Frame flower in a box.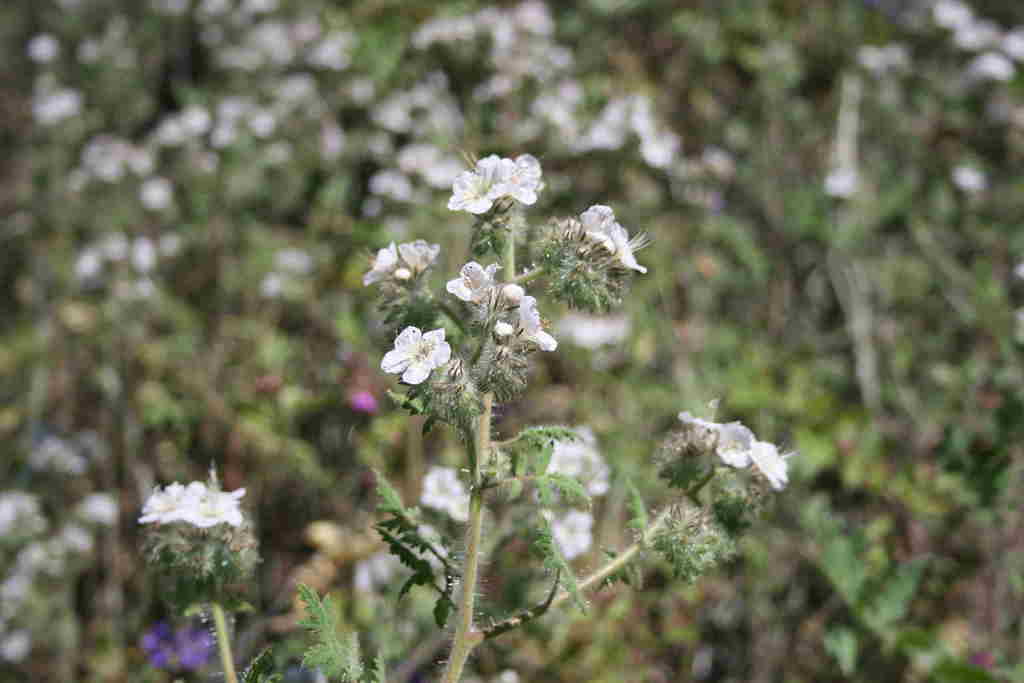
BBox(552, 425, 610, 493).
